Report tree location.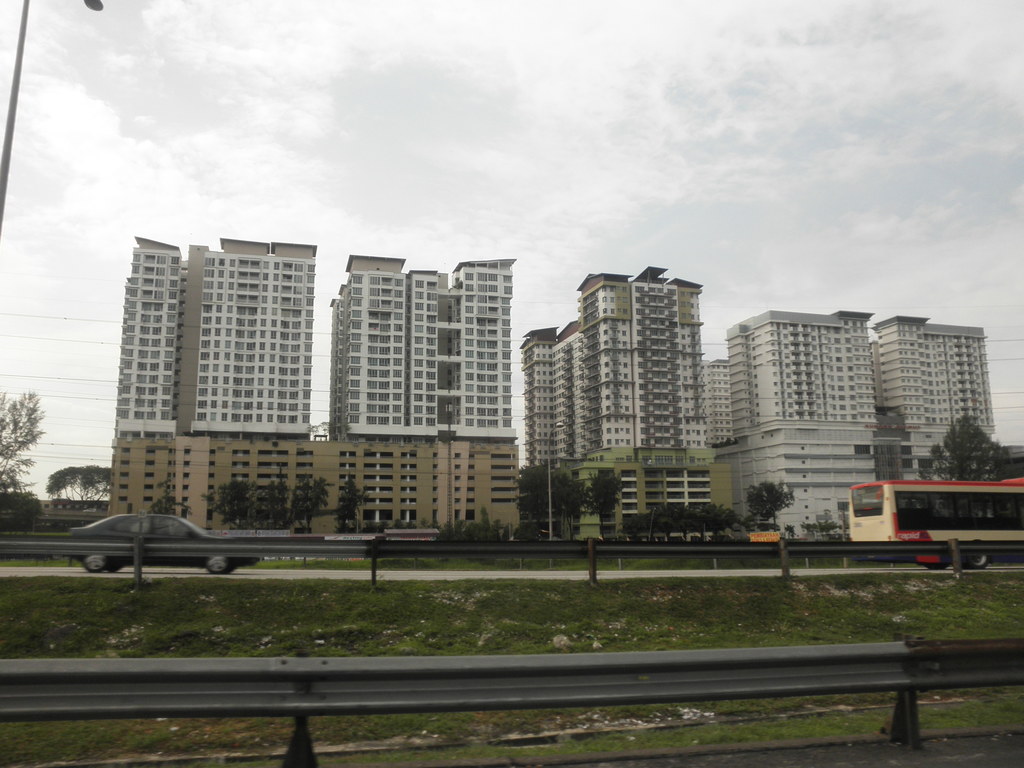
Report: <box>337,478,374,532</box>.
